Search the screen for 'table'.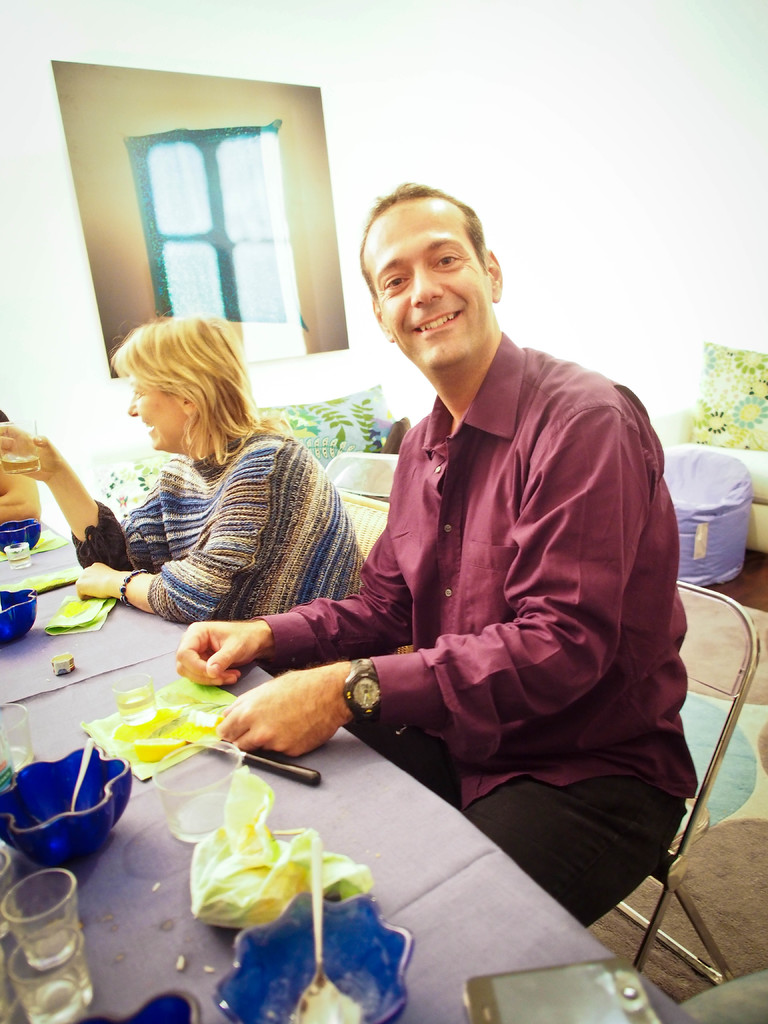
Found at [left=5, top=563, right=614, bottom=1023].
